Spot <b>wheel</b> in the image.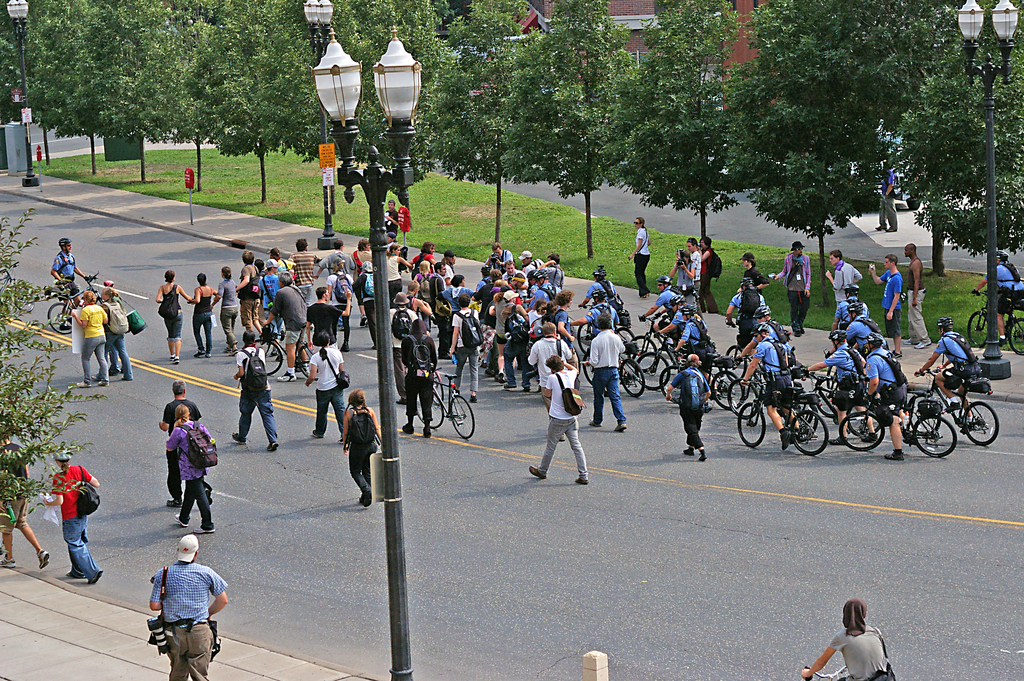
<b>wheel</b> found at 572:323:595:348.
